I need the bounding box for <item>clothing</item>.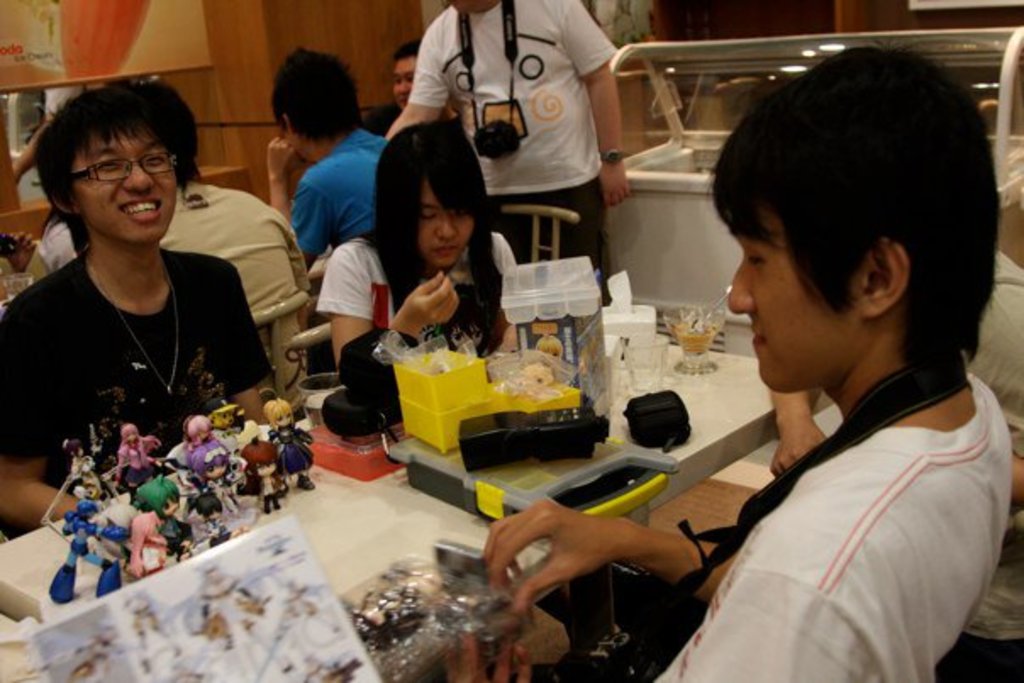
Here it is: region(159, 171, 315, 368).
